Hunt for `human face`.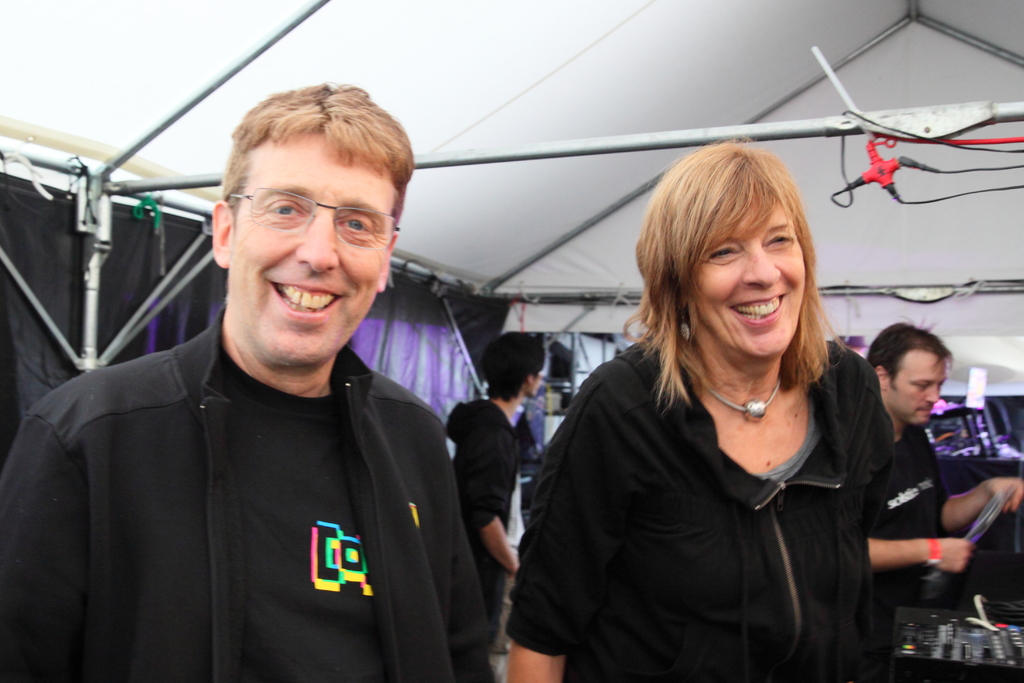
Hunted down at BBox(224, 136, 397, 372).
